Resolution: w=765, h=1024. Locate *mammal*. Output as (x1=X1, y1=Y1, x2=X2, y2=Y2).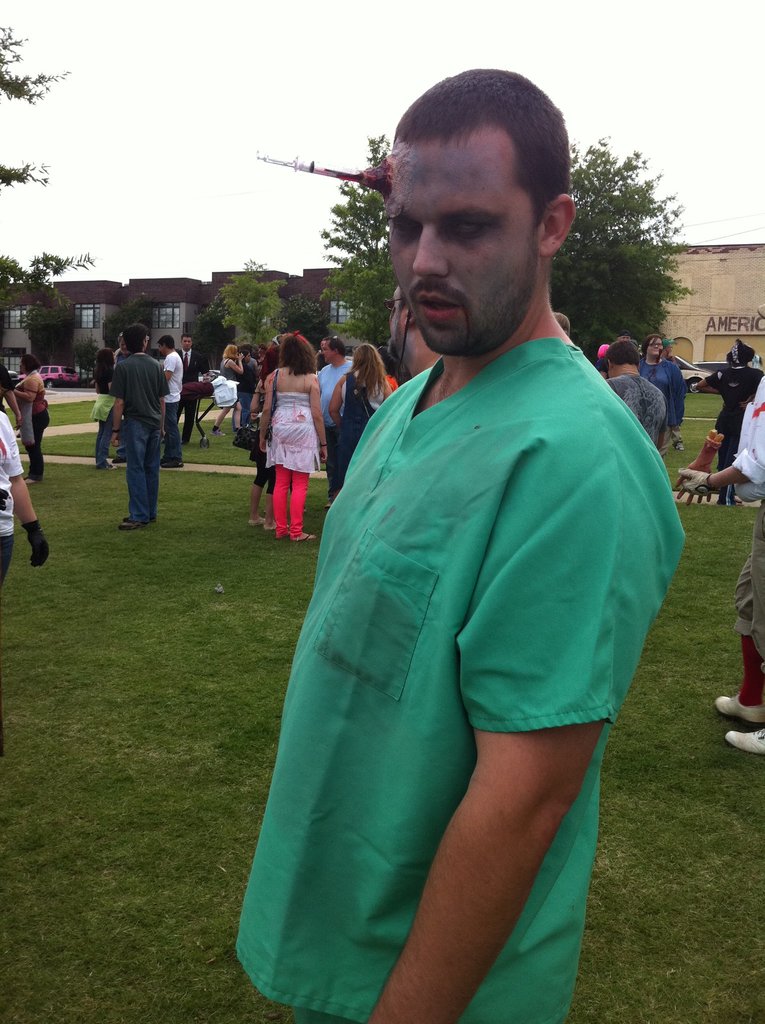
(x1=597, y1=340, x2=613, y2=360).
